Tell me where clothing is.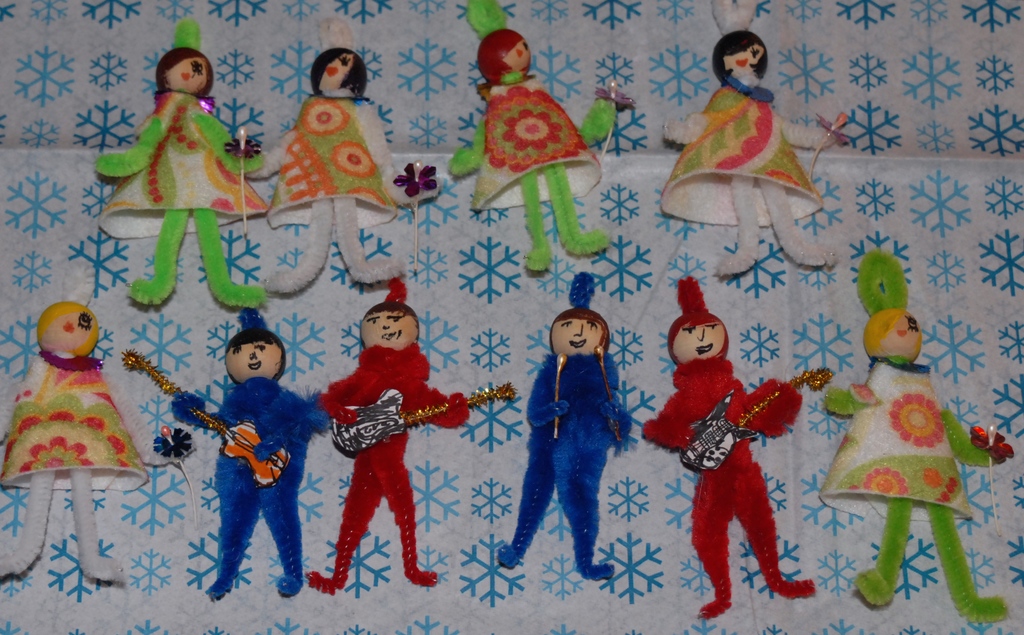
clothing is at <box>476,78,604,208</box>.
